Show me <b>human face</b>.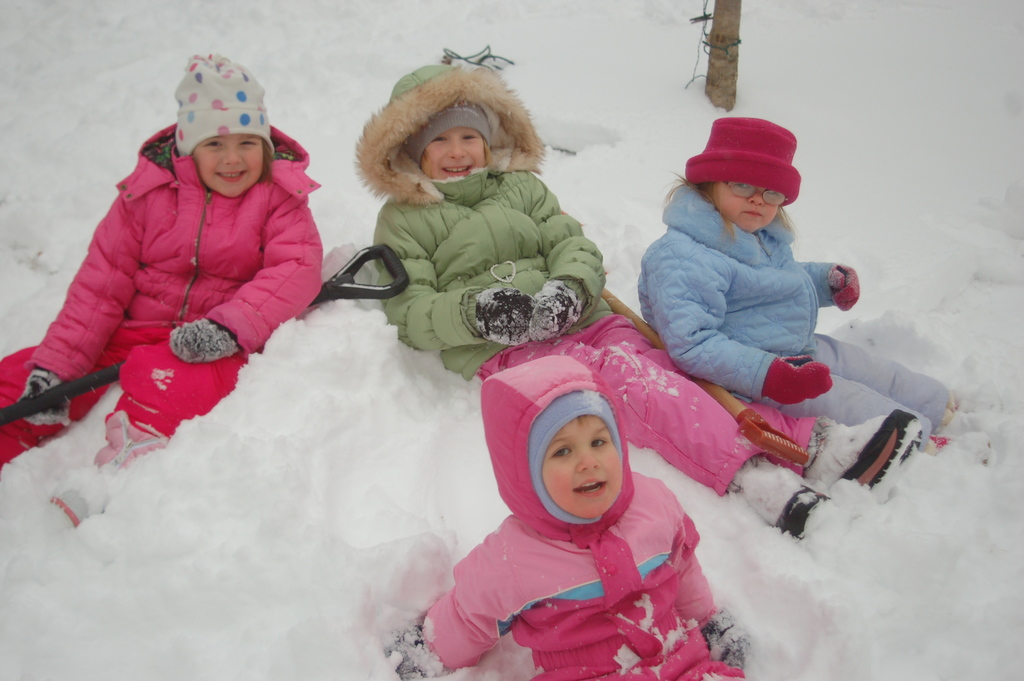
<b>human face</b> is here: pyautogui.locateOnScreen(195, 135, 267, 201).
